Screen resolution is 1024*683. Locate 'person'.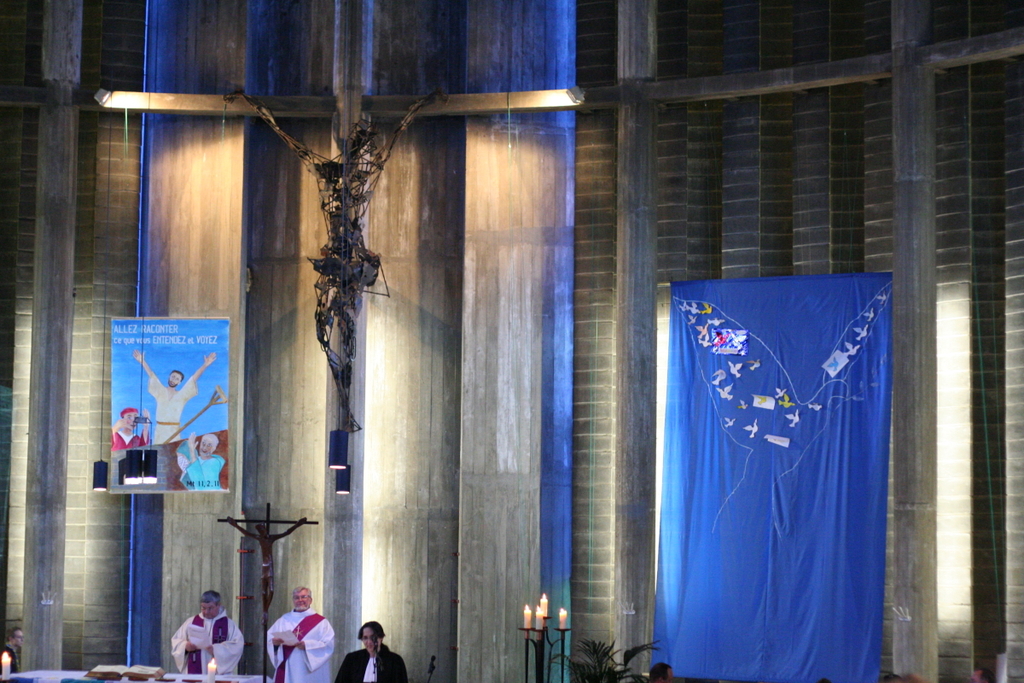
<box>0,626,27,682</box>.
